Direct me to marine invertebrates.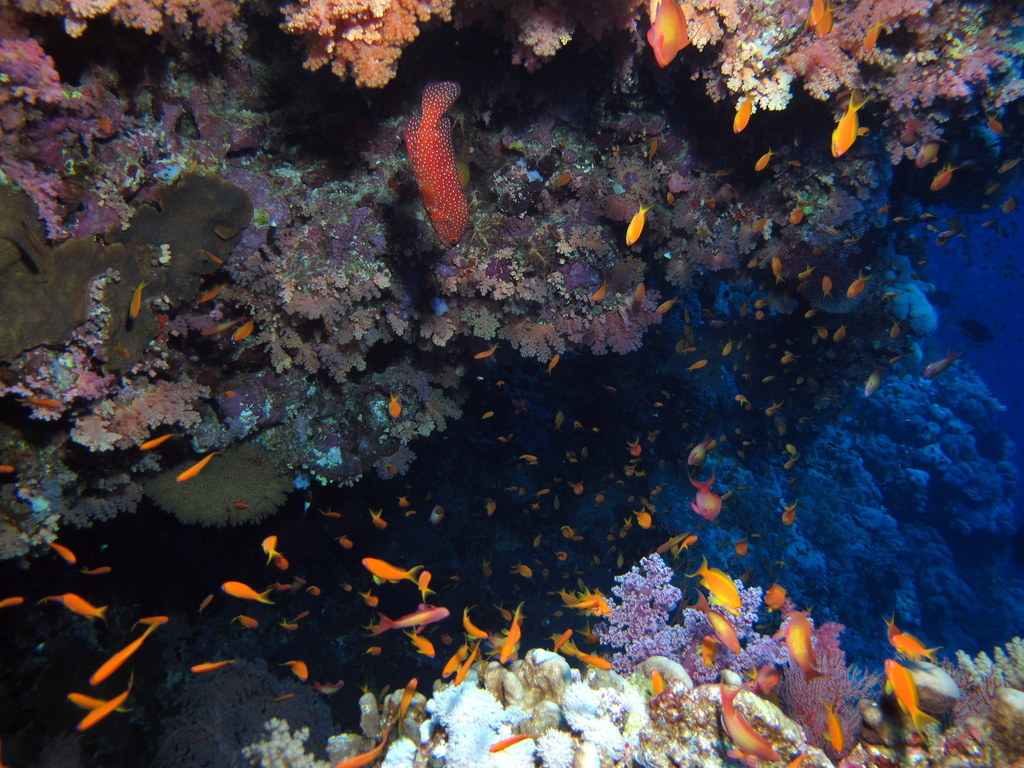
Direction: box=[140, 443, 299, 530].
